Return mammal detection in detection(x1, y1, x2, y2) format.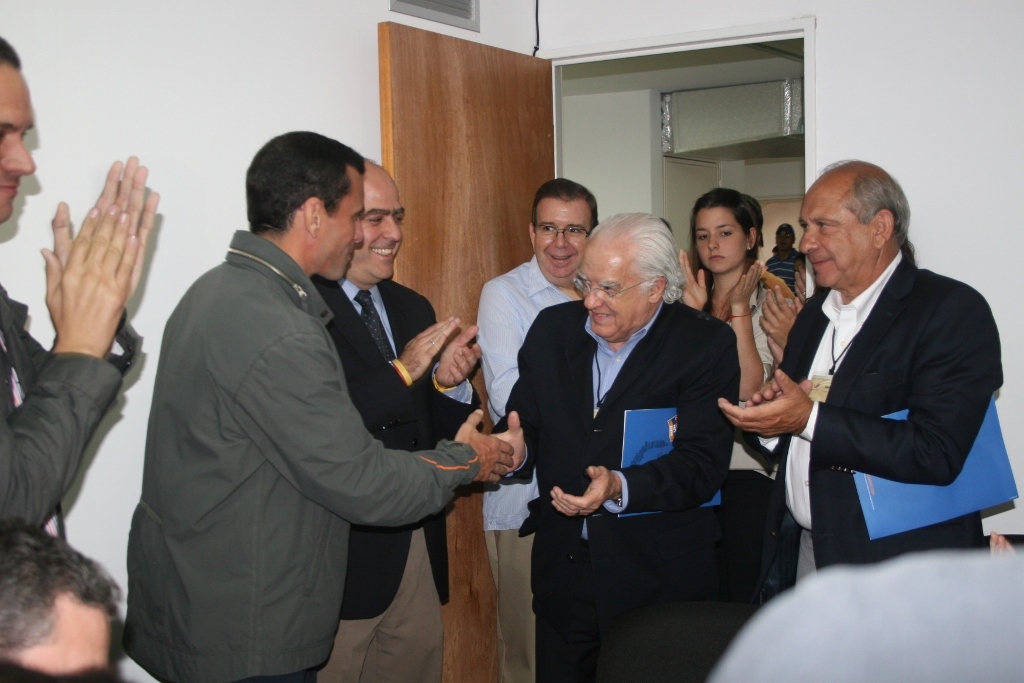
detection(763, 223, 801, 304).
